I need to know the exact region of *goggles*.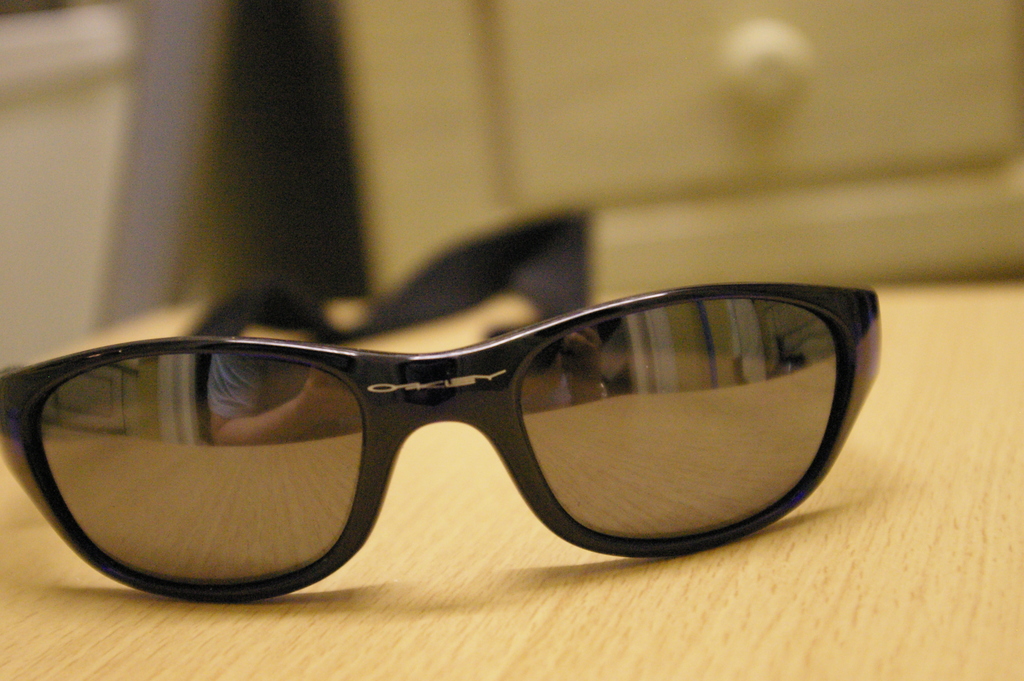
Region: {"left": 0, "top": 275, "right": 893, "bottom": 607}.
